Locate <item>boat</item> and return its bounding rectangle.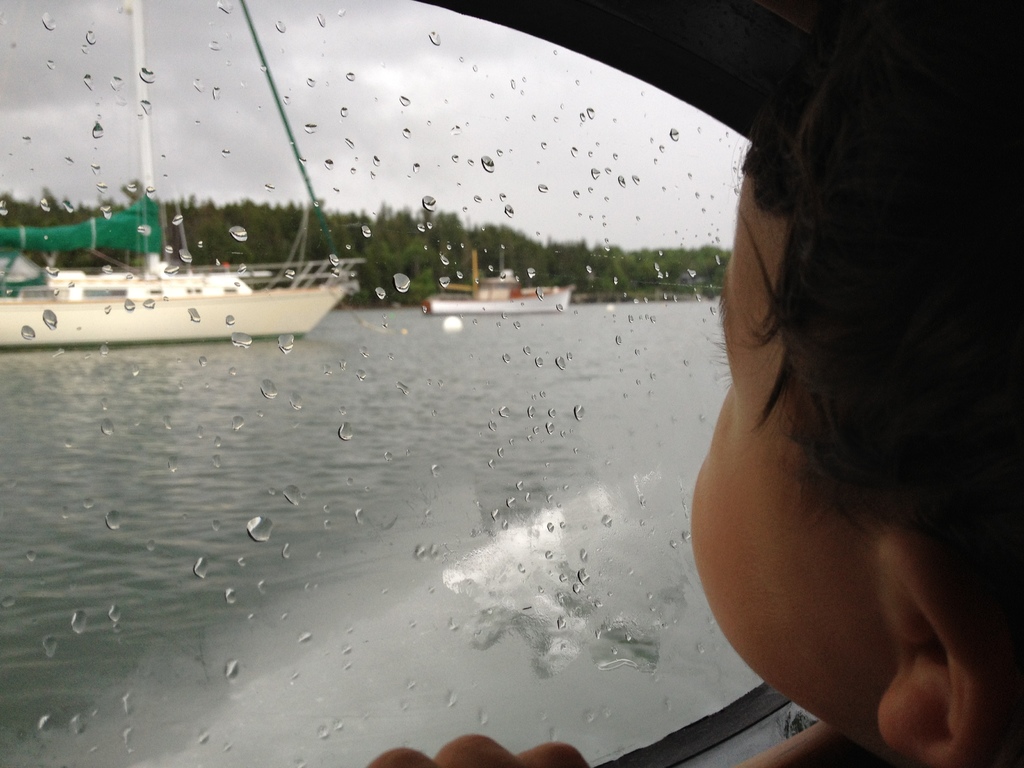
0:212:396:332.
